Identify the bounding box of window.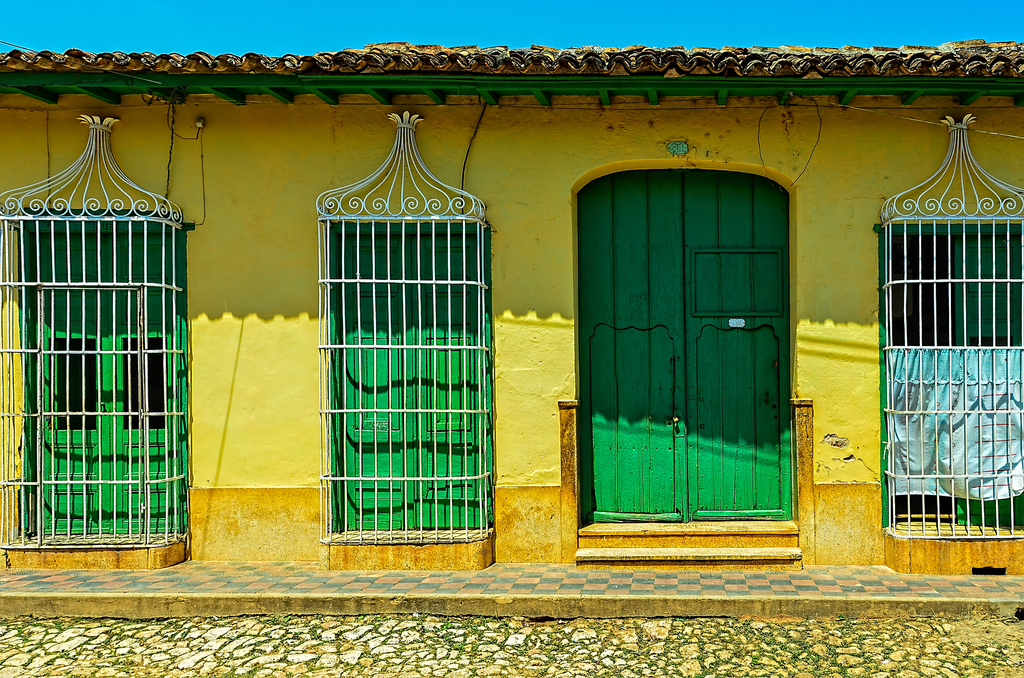
872,223,1023,528.
